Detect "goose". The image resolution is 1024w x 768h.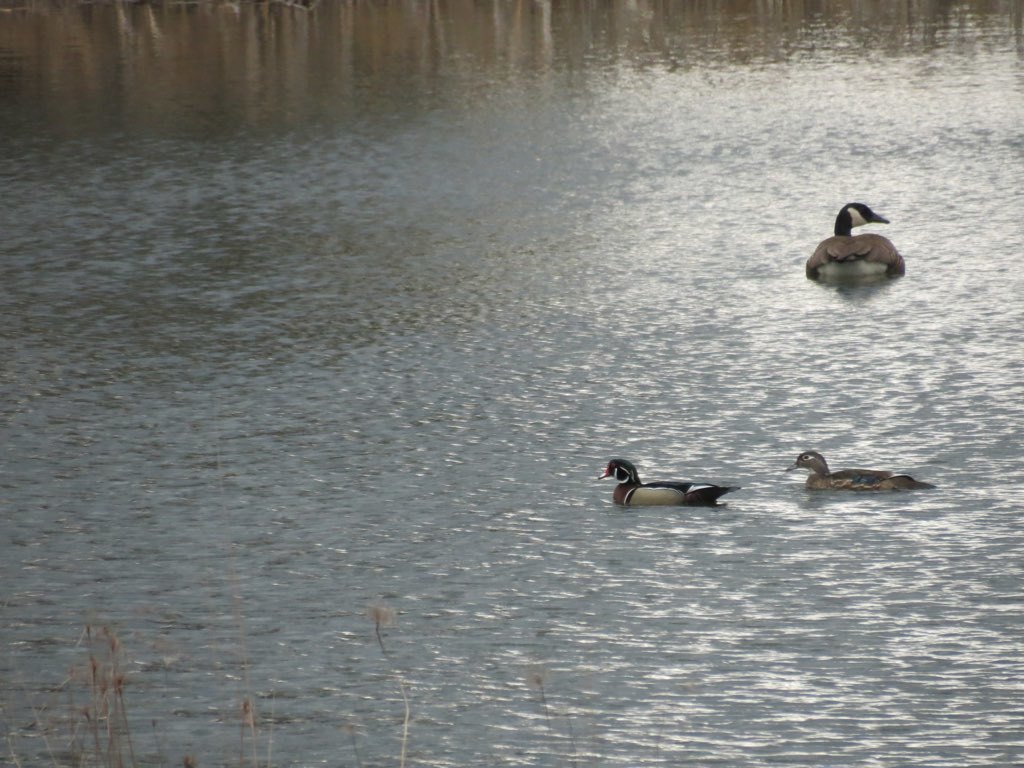
crop(806, 198, 907, 276).
